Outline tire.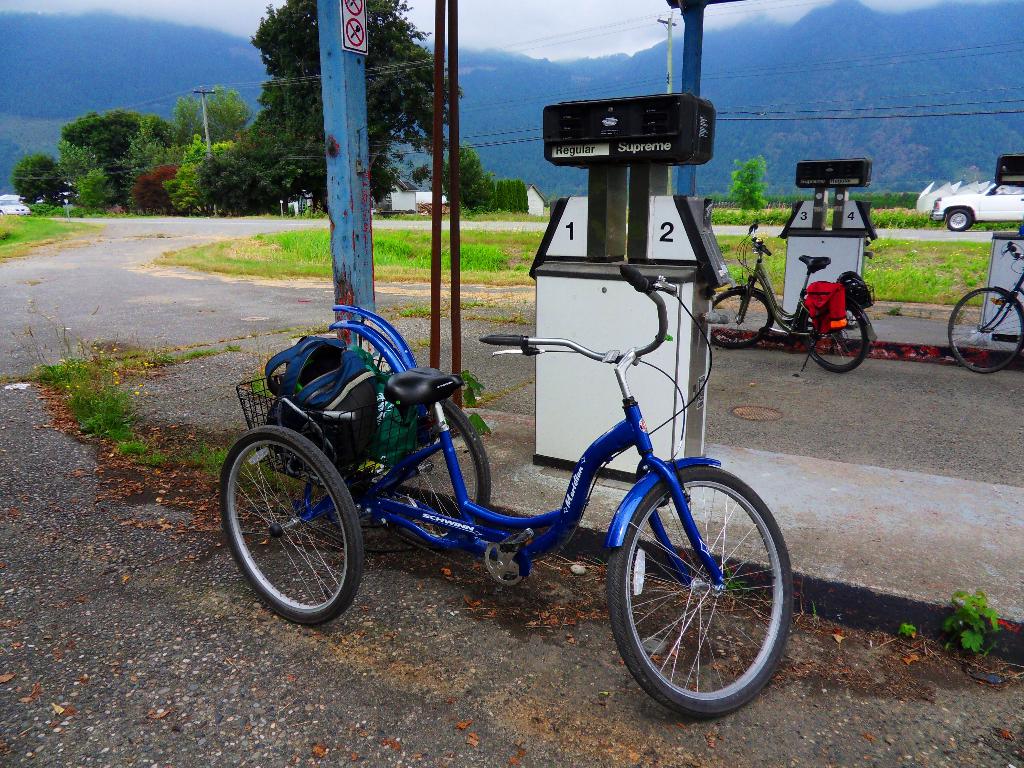
Outline: 946/202/973/230.
